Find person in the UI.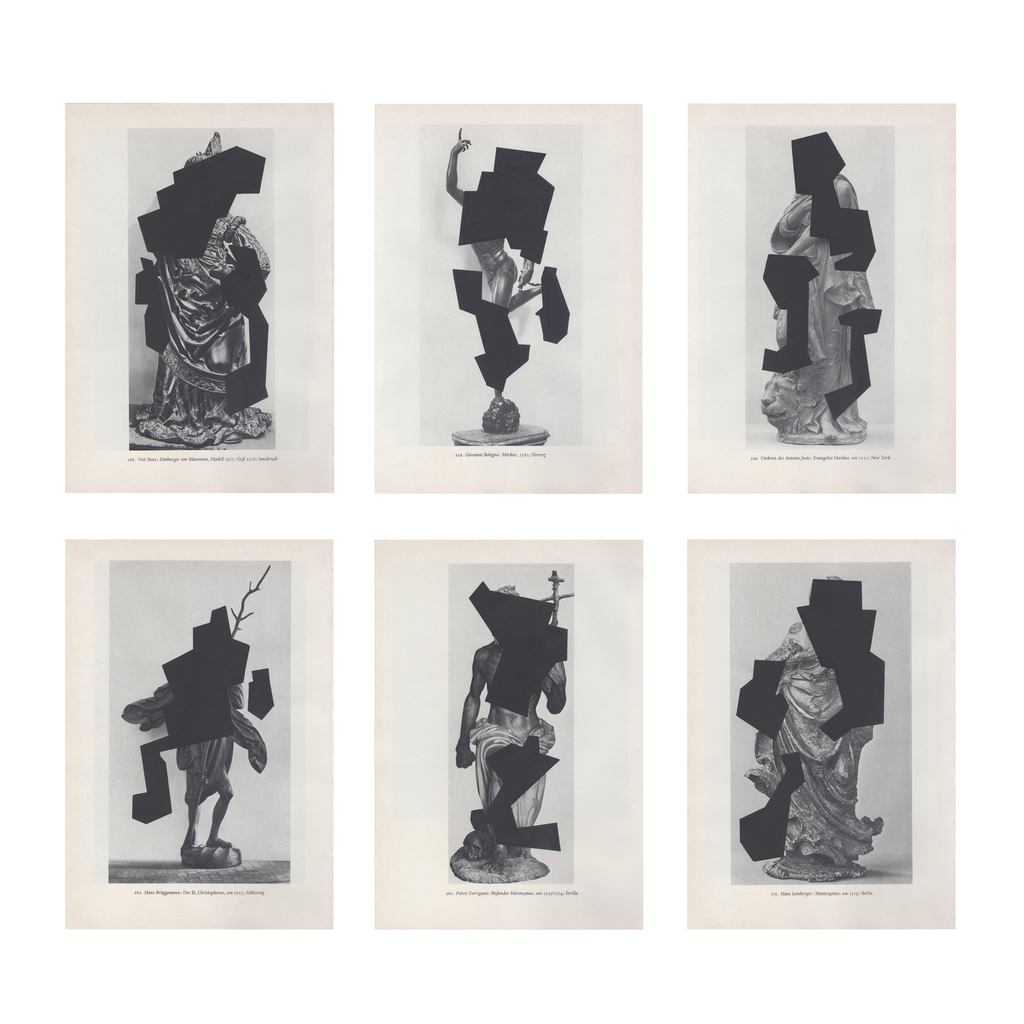
UI element at {"x1": 142, "y1": 138, "x2": 273, "y2": 433}.
